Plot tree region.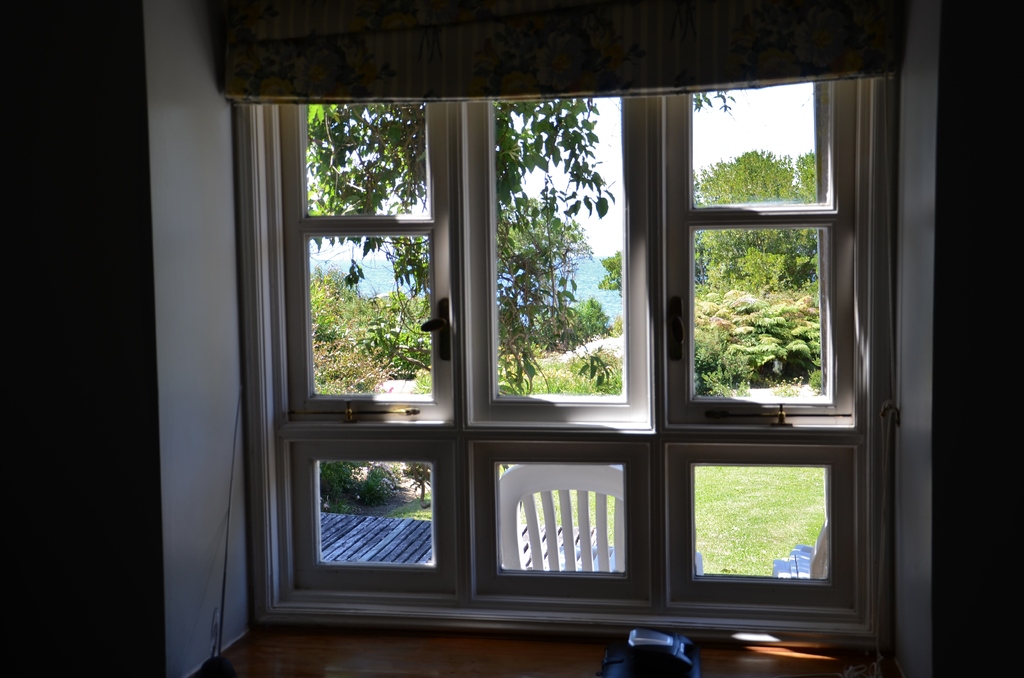
Plotted at 305/83/742/227.
